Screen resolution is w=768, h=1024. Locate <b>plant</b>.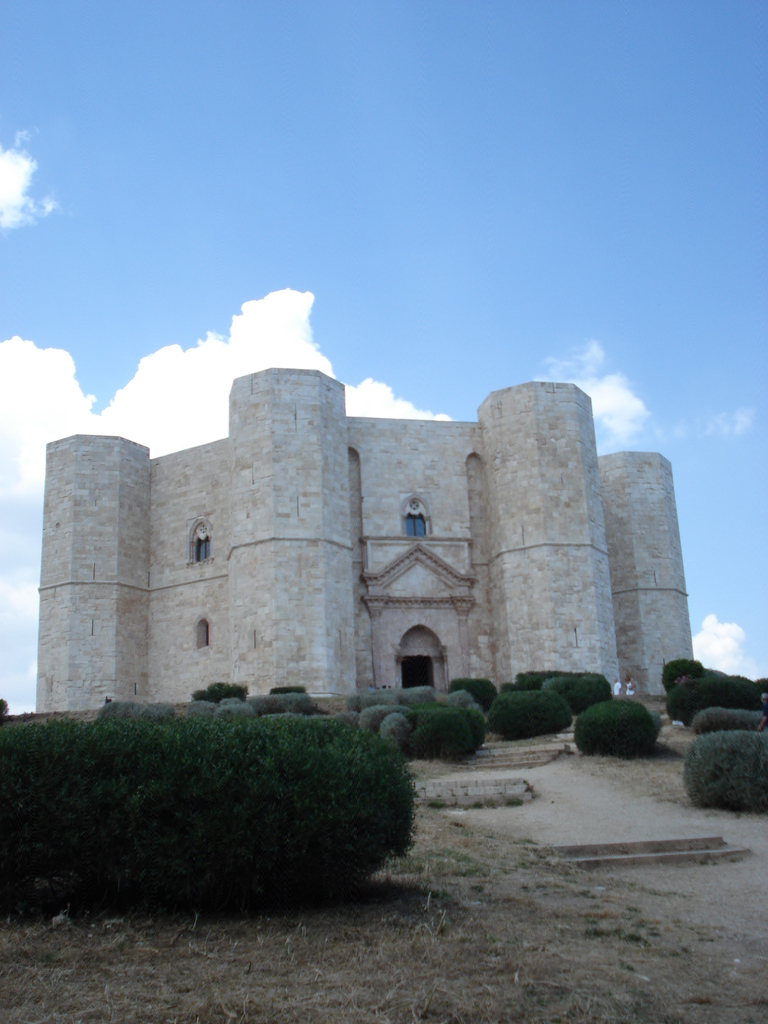
bbox=(0, 678, 490, 911).
